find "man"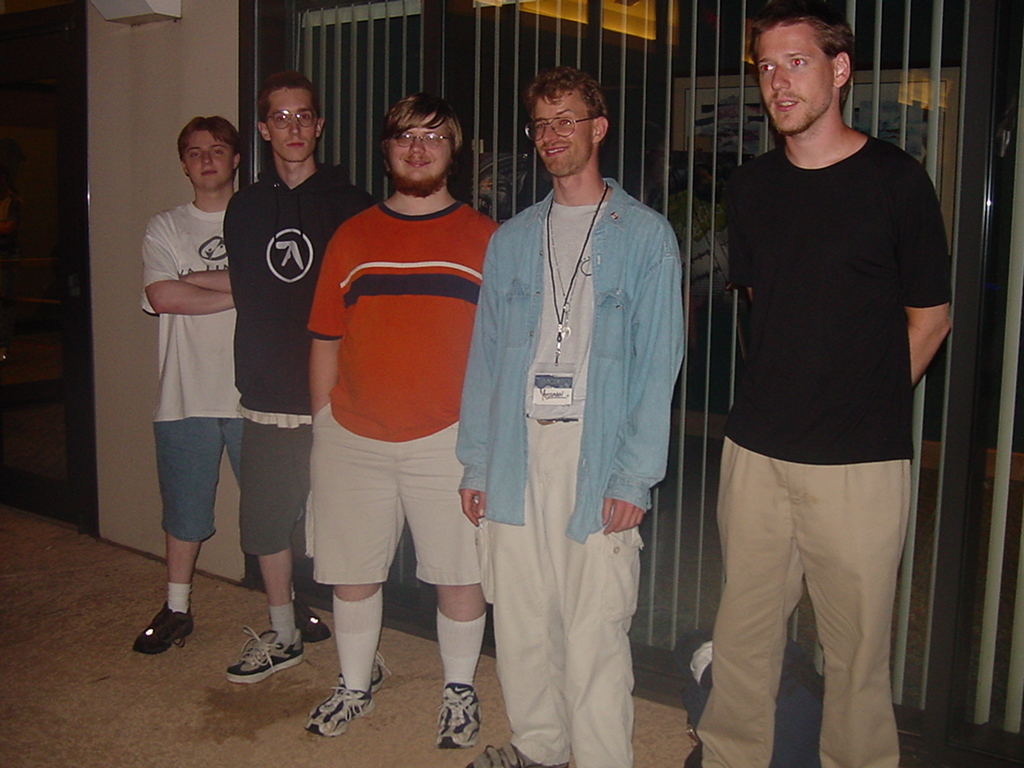
bbox(302, 93, 500, 752)
